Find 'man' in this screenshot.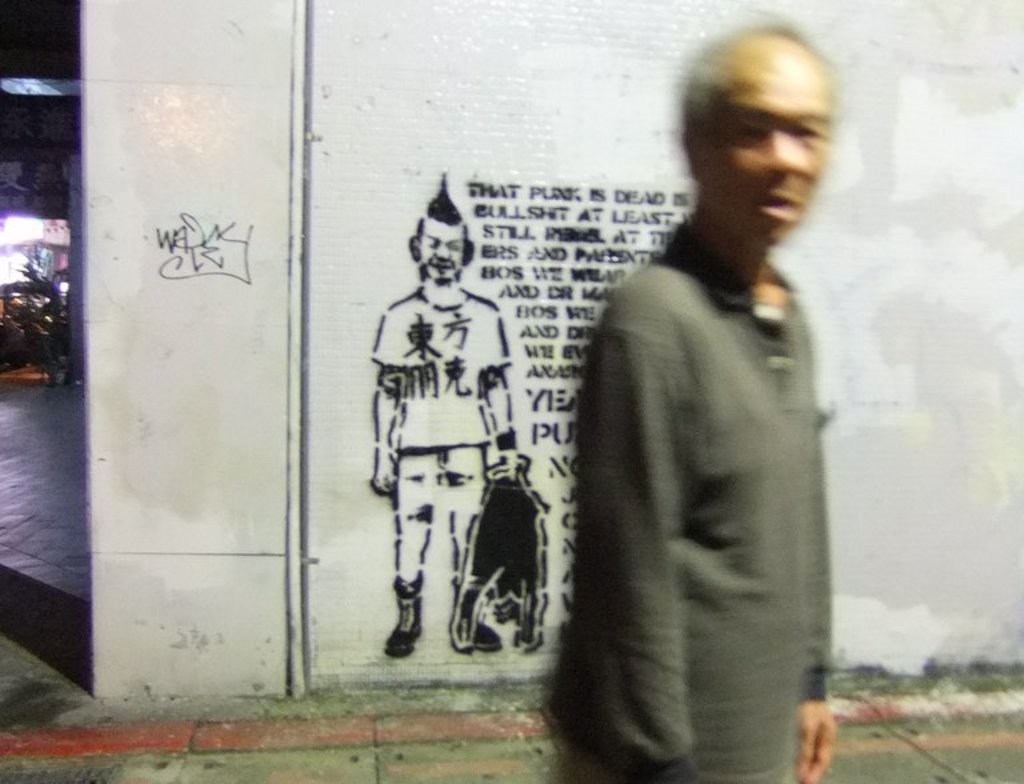
The bounding box for 'man' is box=[539, 20, 832, 783].
